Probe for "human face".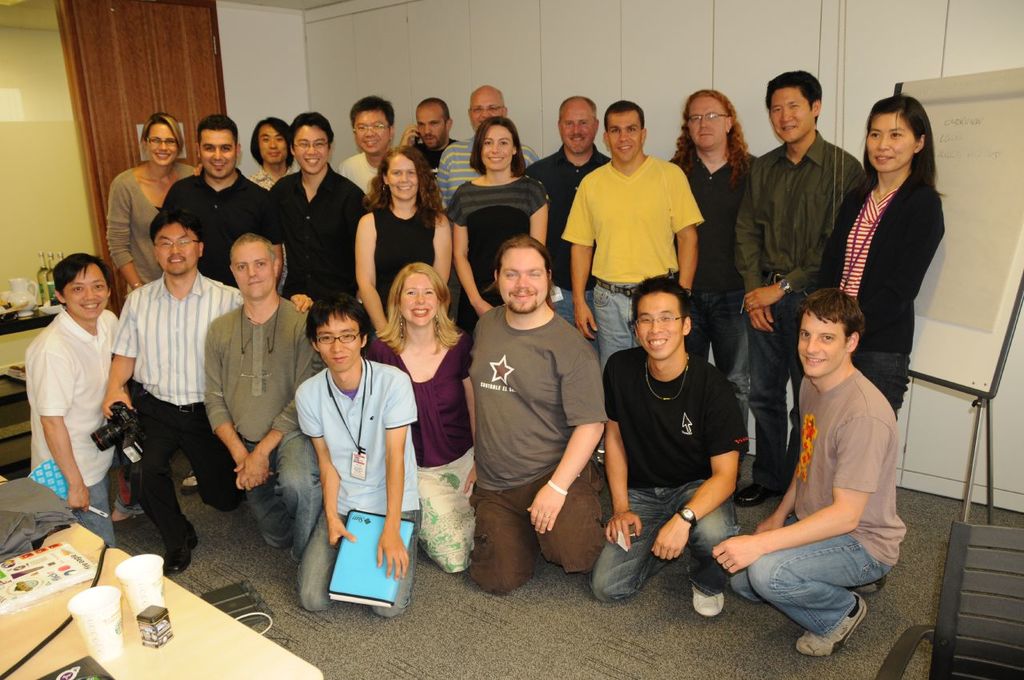
Probe result: 414, 107, 446, 144.
